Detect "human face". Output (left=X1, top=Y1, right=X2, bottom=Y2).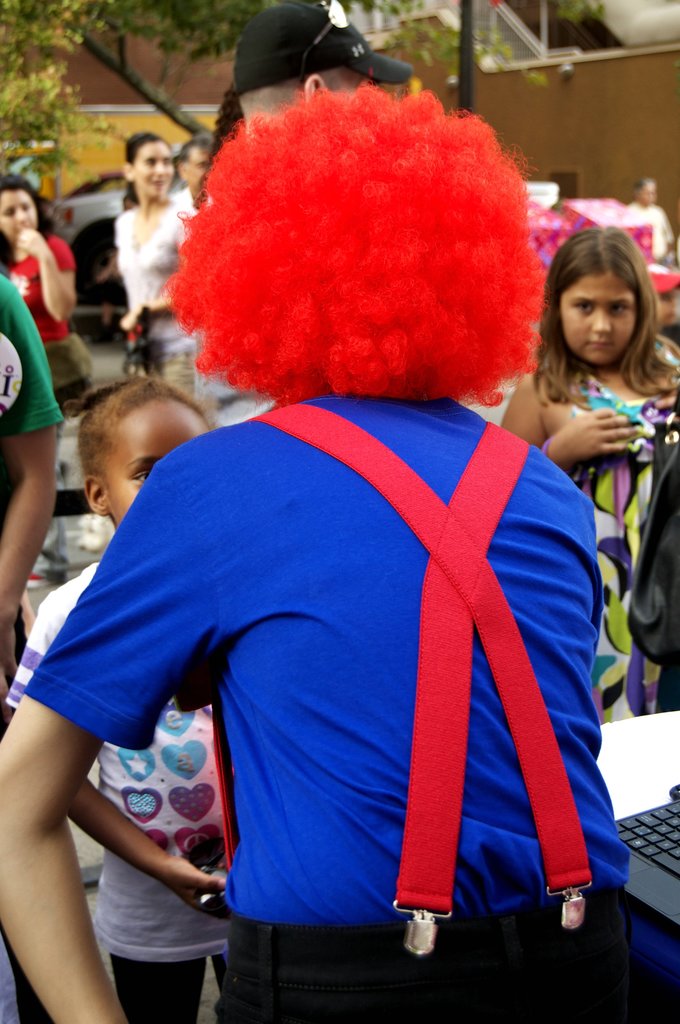
(left=186, top=147, right=207, bottom=188).
